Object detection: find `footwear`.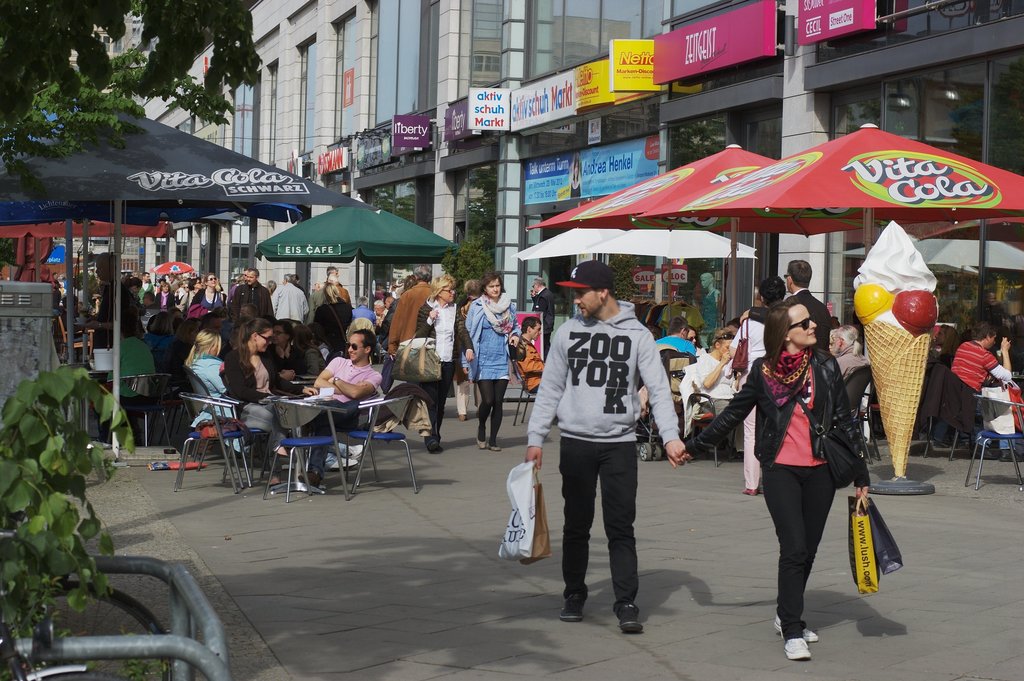
<bbox>619, 600, 643, 634</bbox>.
